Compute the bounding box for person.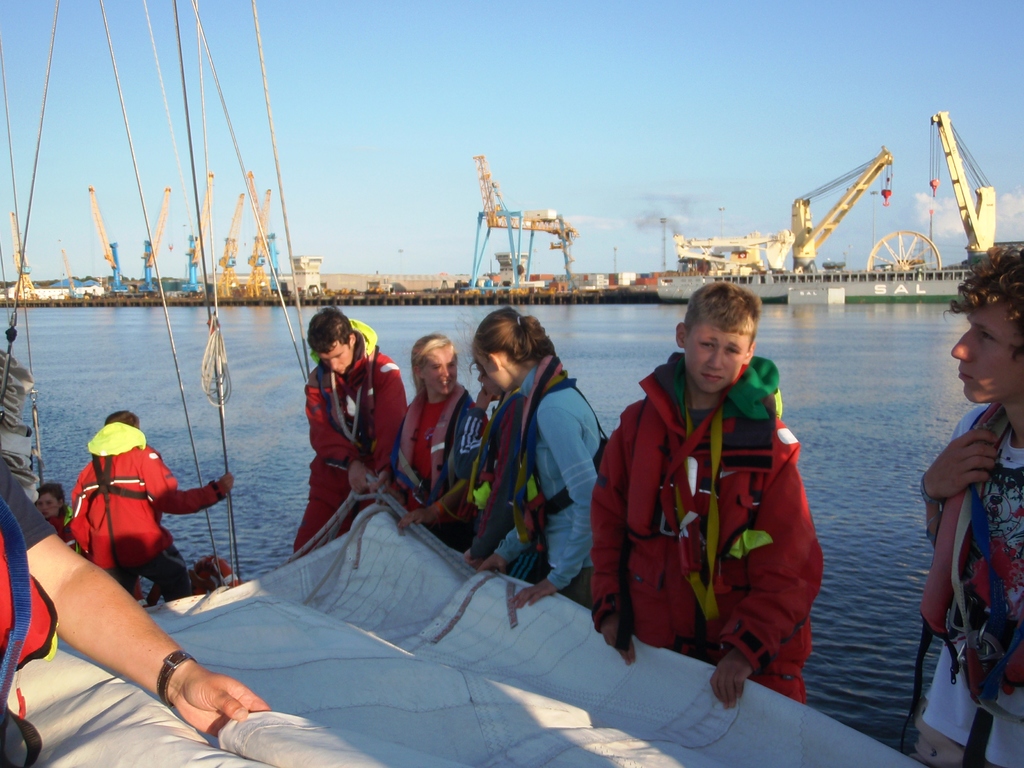
left=380, top=333, right=487, bottom=554.
